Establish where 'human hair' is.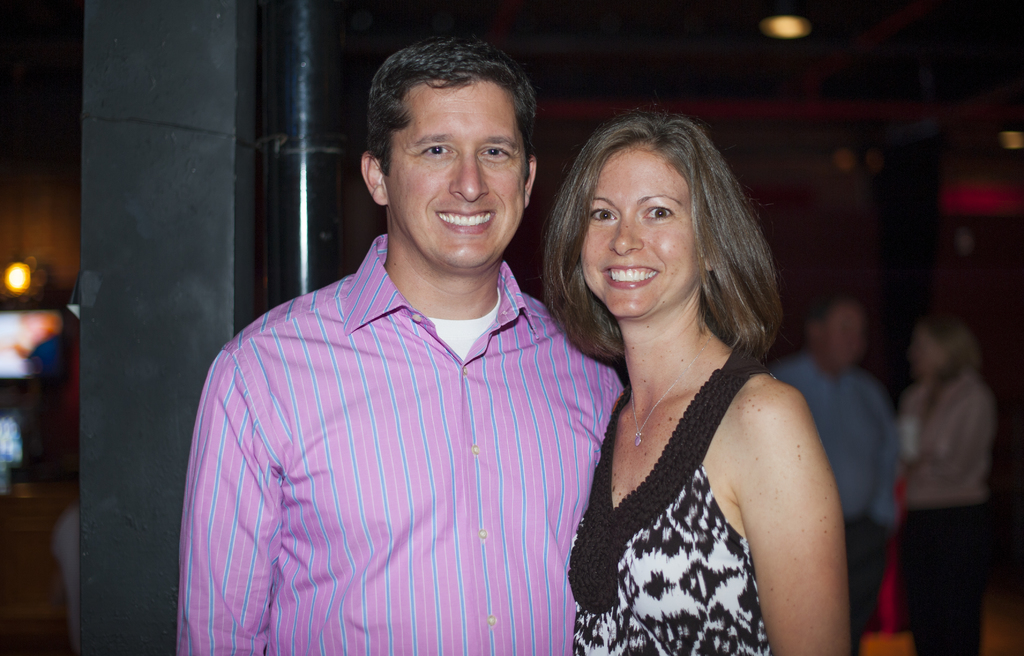
Established at (919, 316, 977, 382).
